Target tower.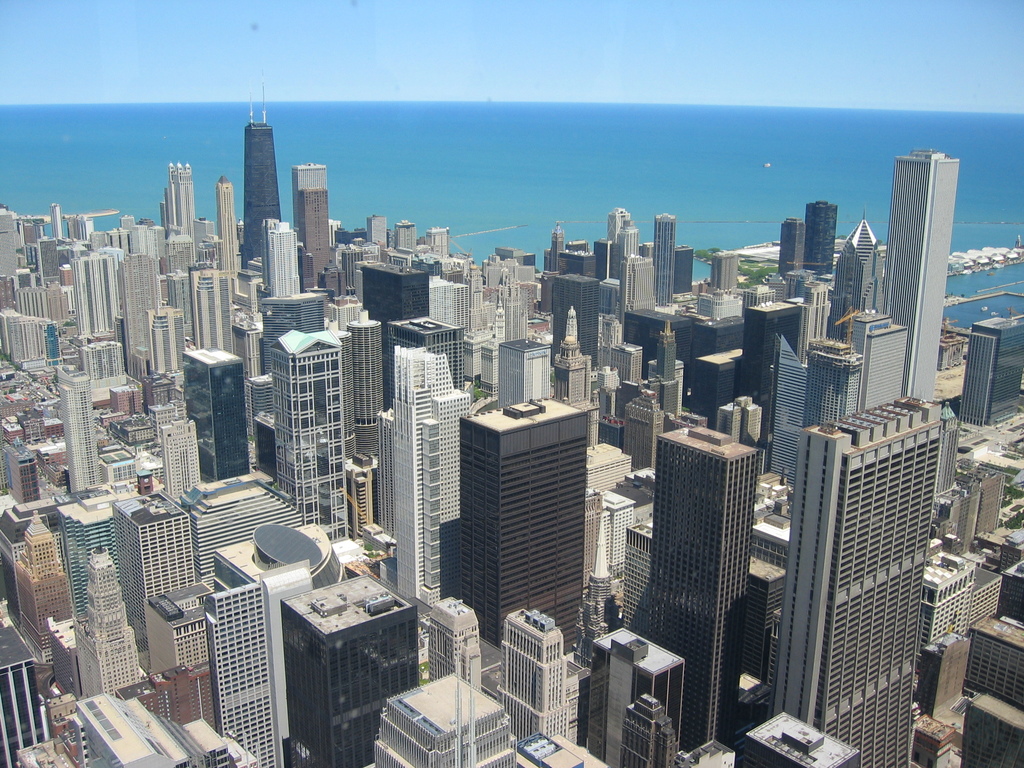
Target region: Rect(138, 302, 185, 371).
